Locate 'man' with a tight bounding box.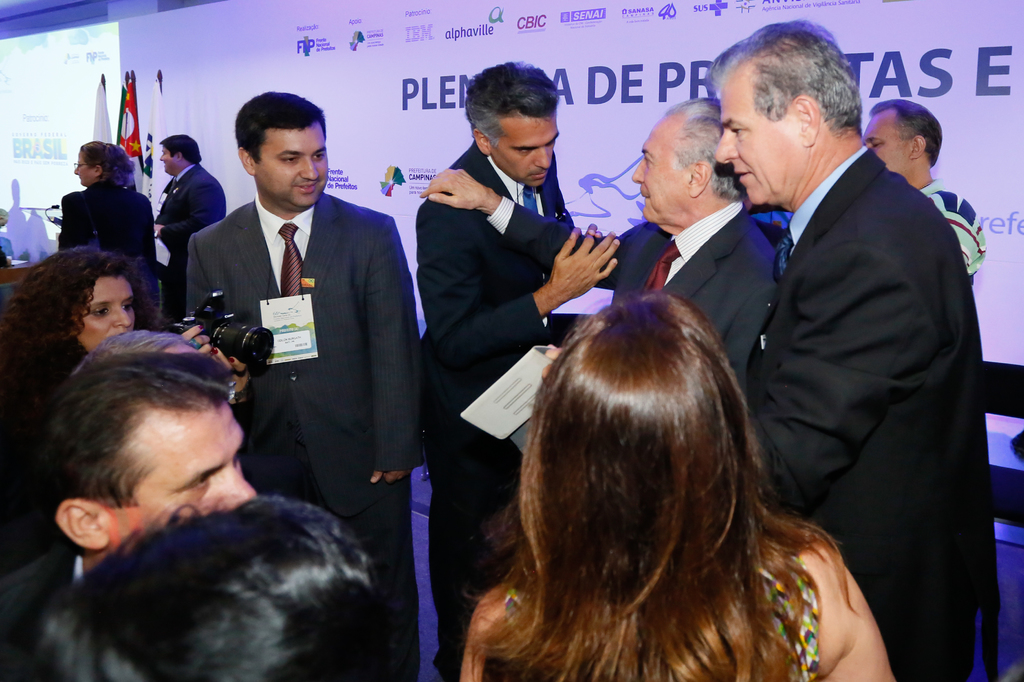
locate(866, 98, 988, 288).
